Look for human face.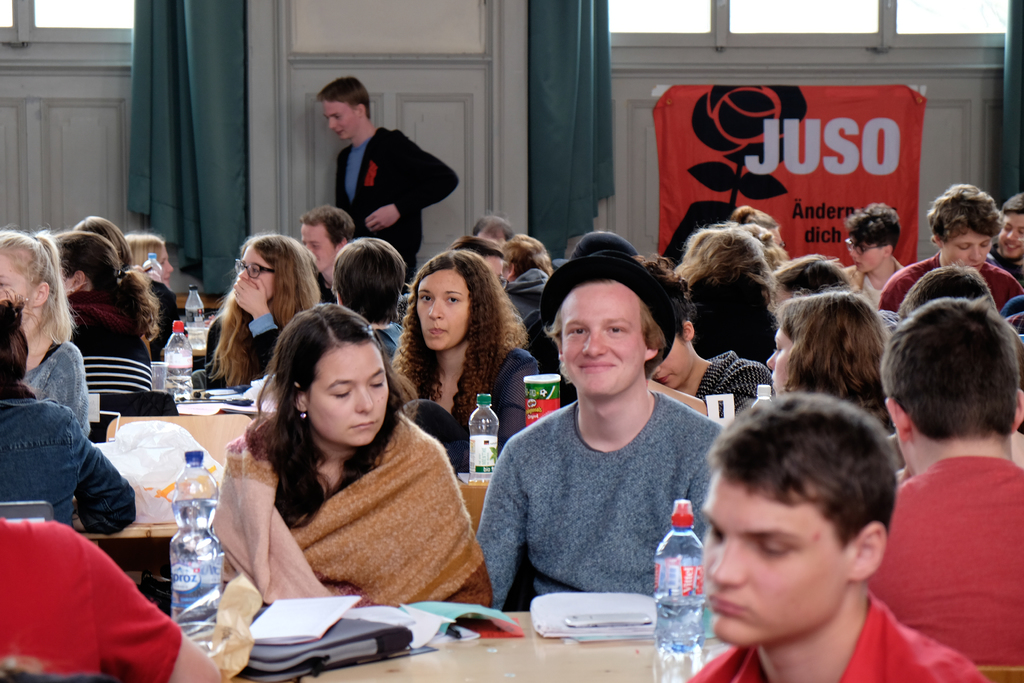
Found: <box>766,327,797,393</box>.
